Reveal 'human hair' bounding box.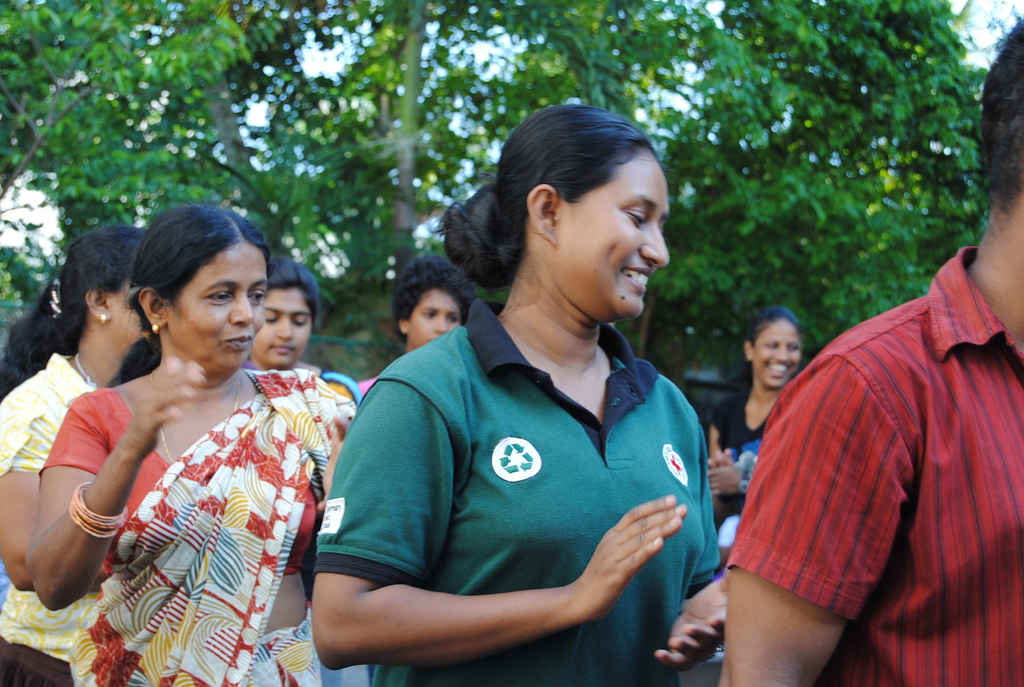
Revealed: box(428, 102, 658, 302).
